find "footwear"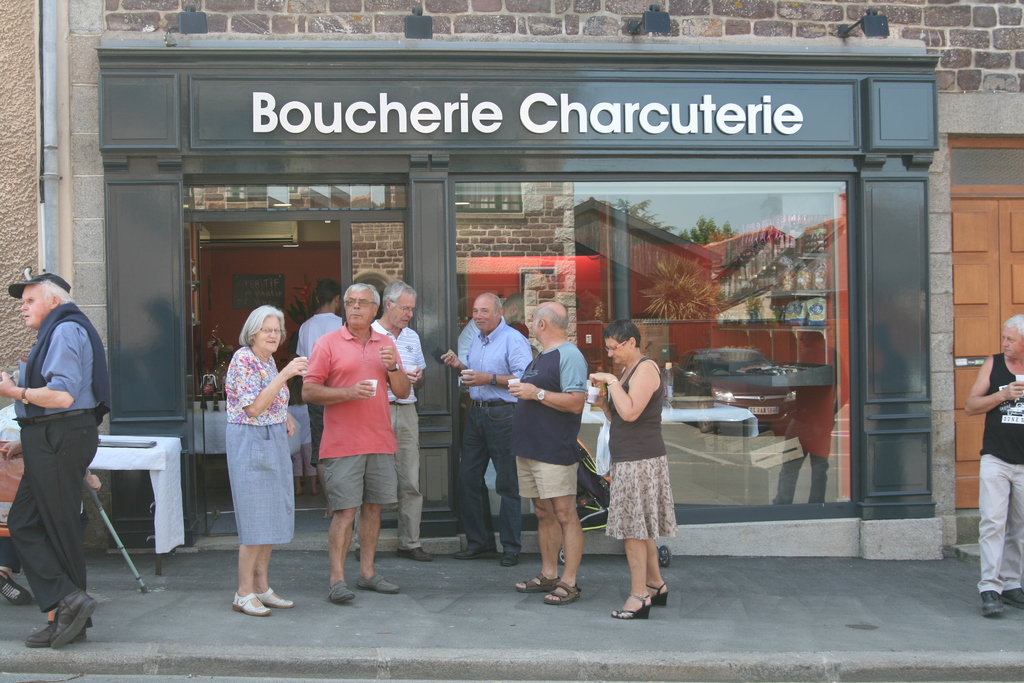
rect(325, 577, 358, 604)
